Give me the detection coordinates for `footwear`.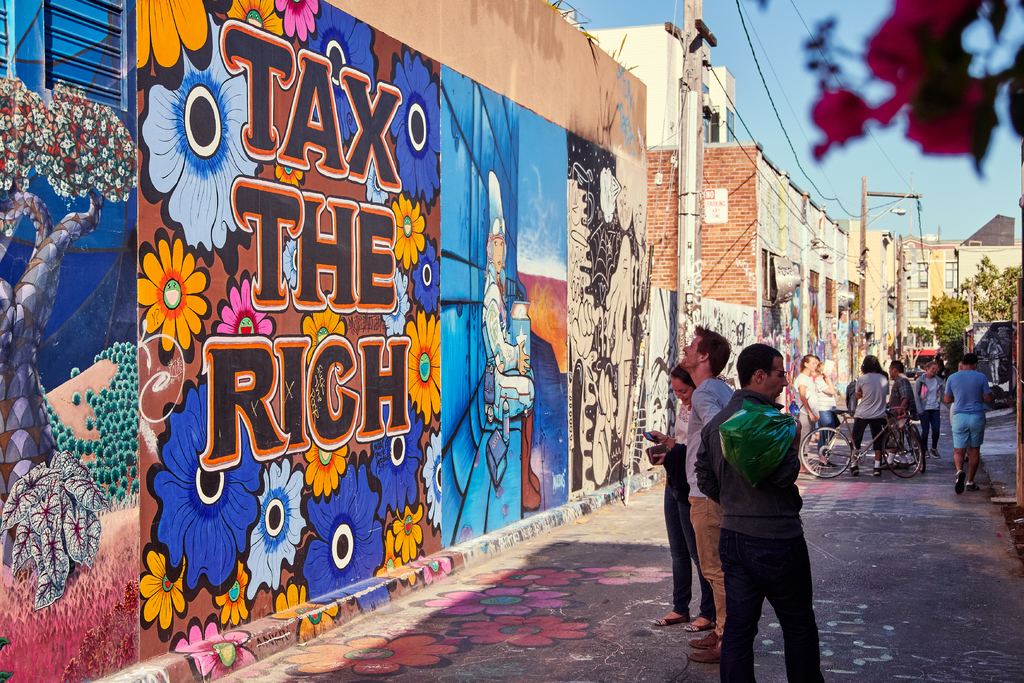
929 446 943 462.
